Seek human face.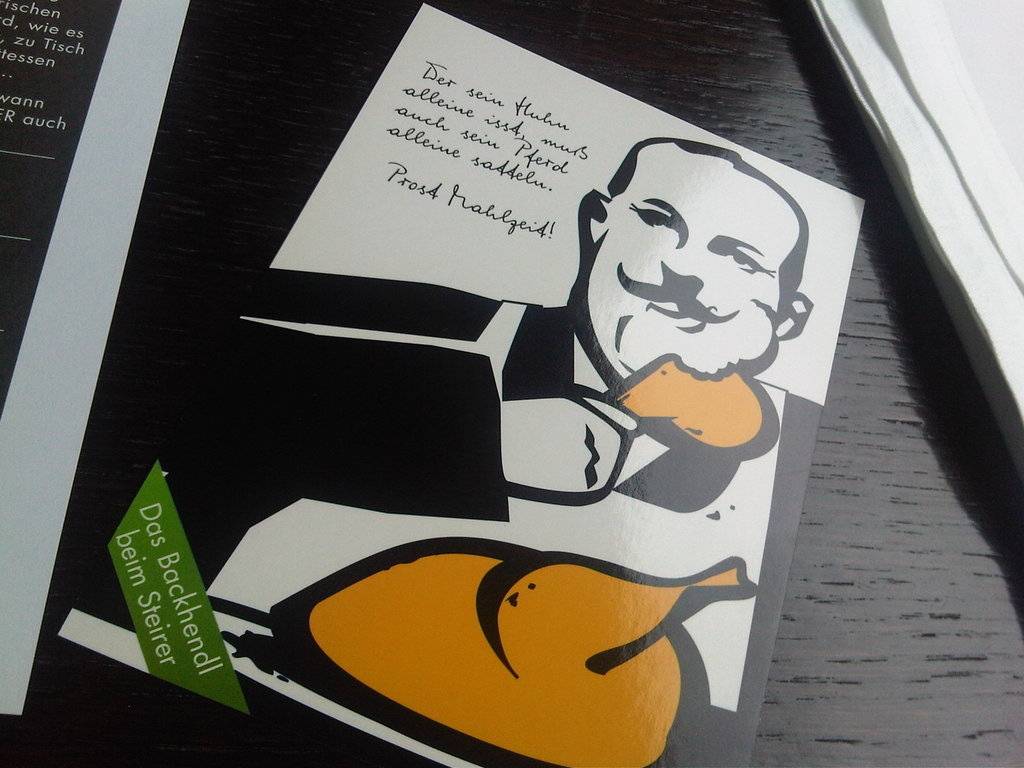
bbox(586, 145, 799, 380).
